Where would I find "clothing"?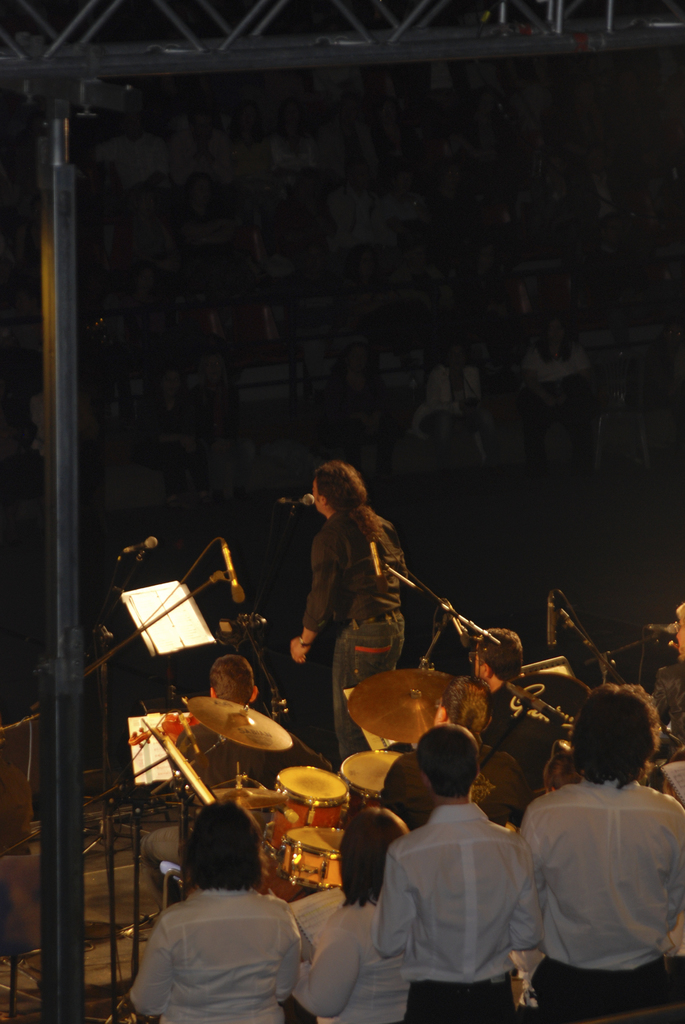
At (left=519, top=772, right=684, bottom=1023).
